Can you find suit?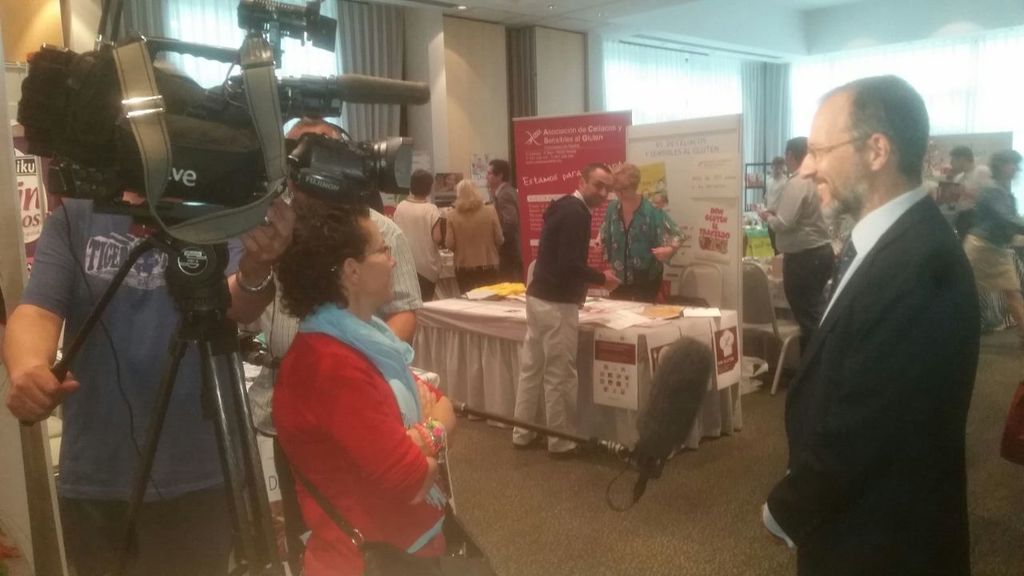
Yes, bounding box: (left=759, top=182, right=985, bottom=575).
